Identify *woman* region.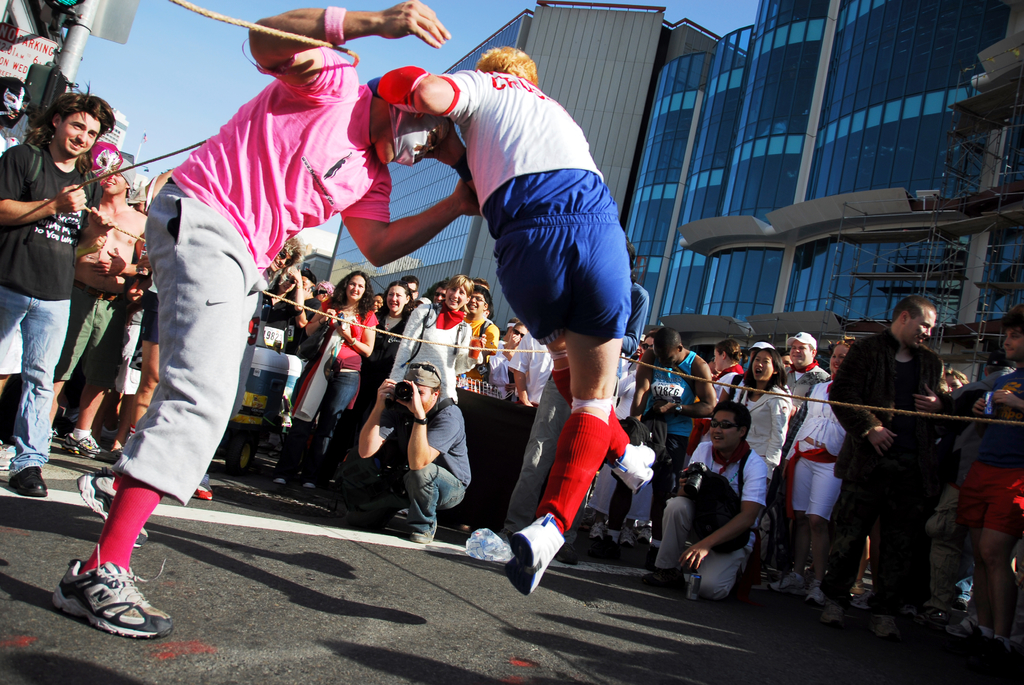
Region: box=[689, 340, 741, 450].
